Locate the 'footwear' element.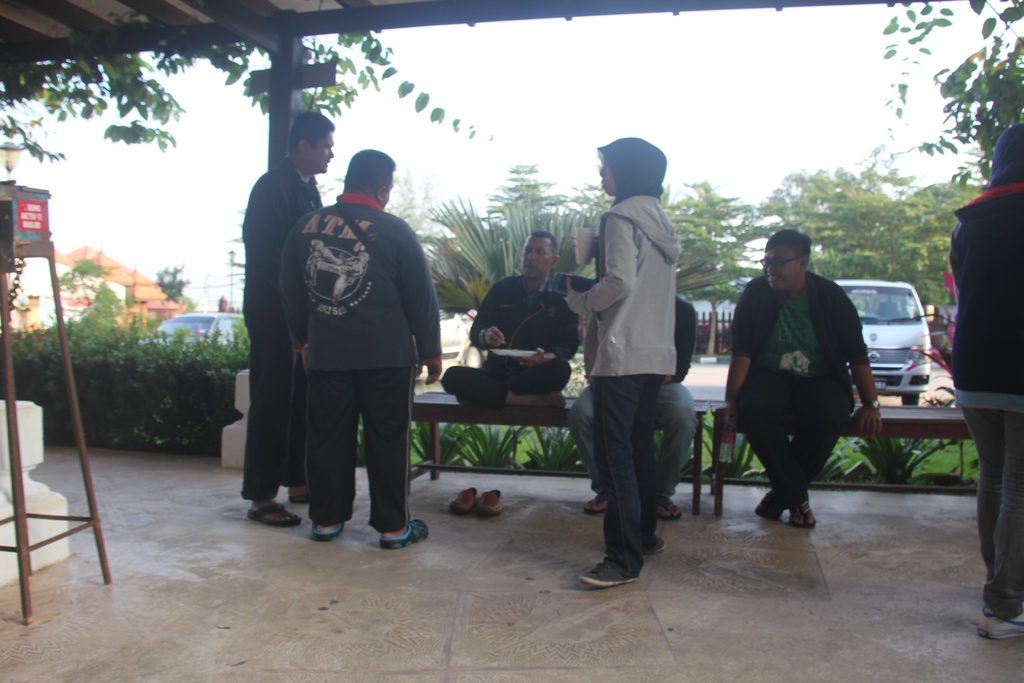
Element bbox: pyautogui.locateOnScreen(451, 484, 476, 514).
